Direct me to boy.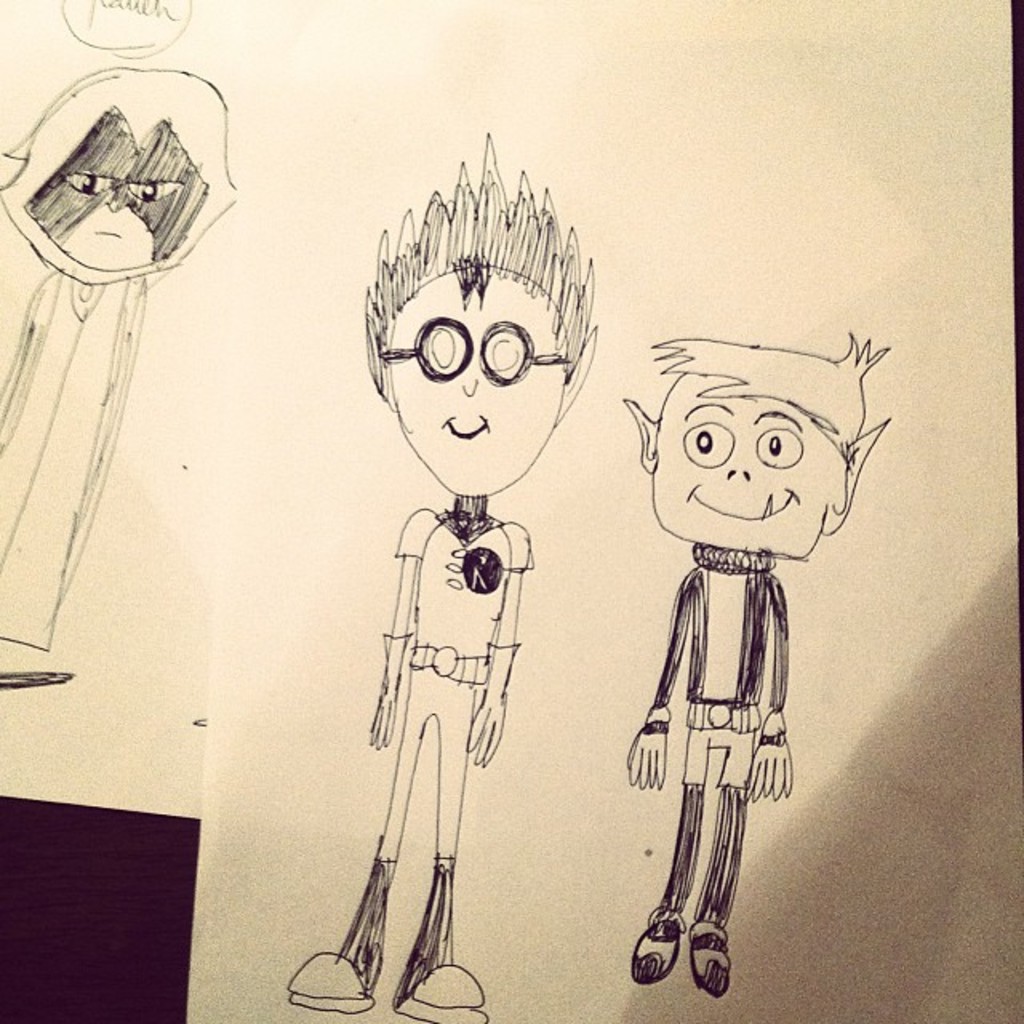
Direction: rect(286, 123, 602, 1022).
